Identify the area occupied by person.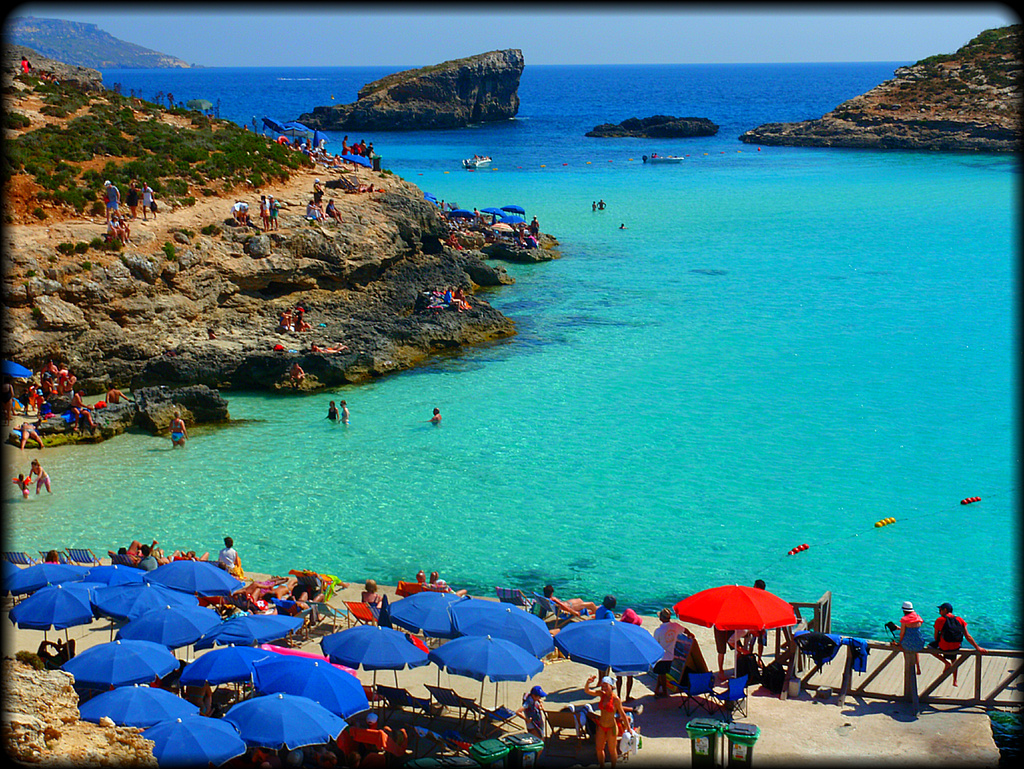
Area: locate(267, 198, 282, 231).
